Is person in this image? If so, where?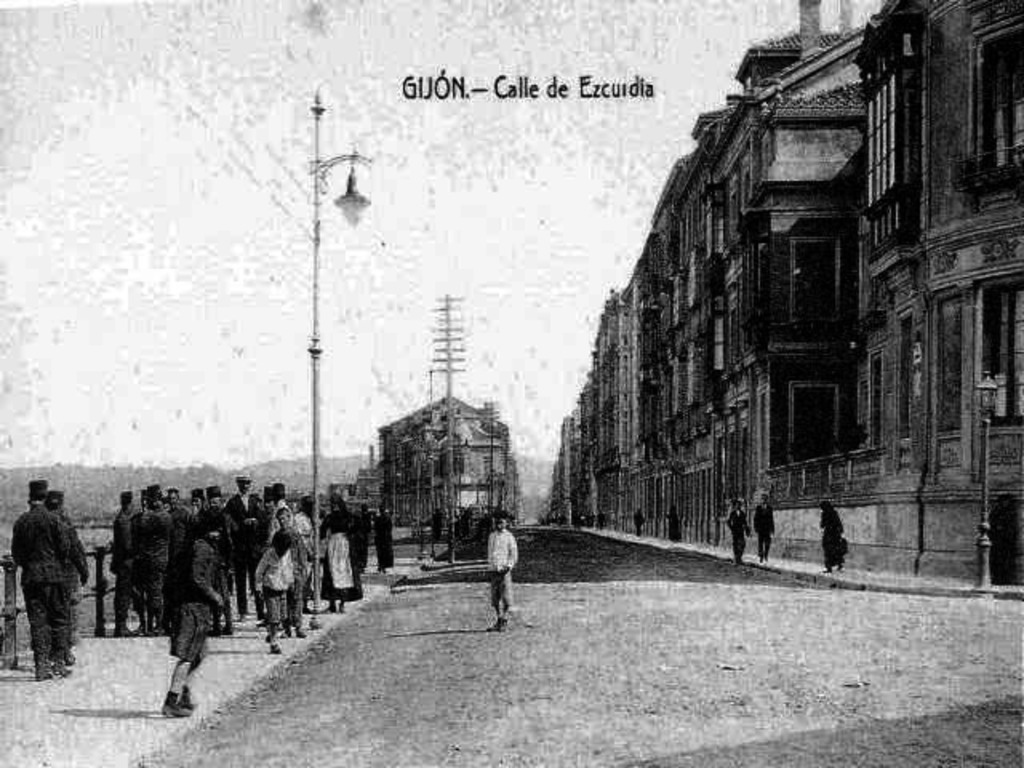
Yes, at (x1=266, y1=474, x2=278, y2=552).
